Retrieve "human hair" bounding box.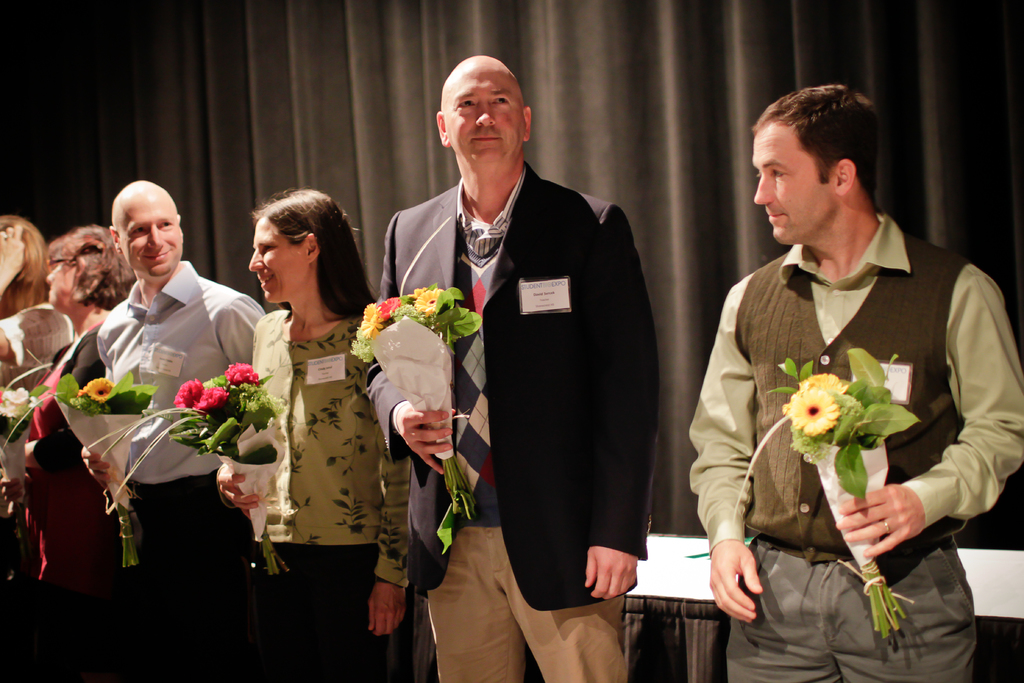
Bounding box: <bbox>45, 220, 138, 315</bbox>.
